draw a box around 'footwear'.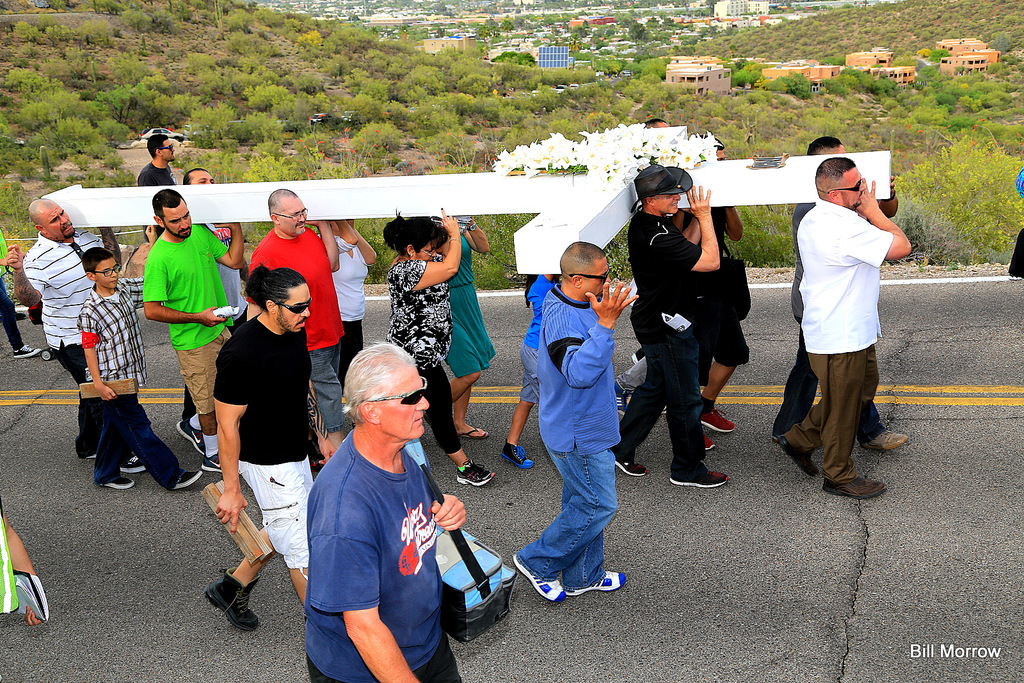
Rect(171, 467, 202, 493).
